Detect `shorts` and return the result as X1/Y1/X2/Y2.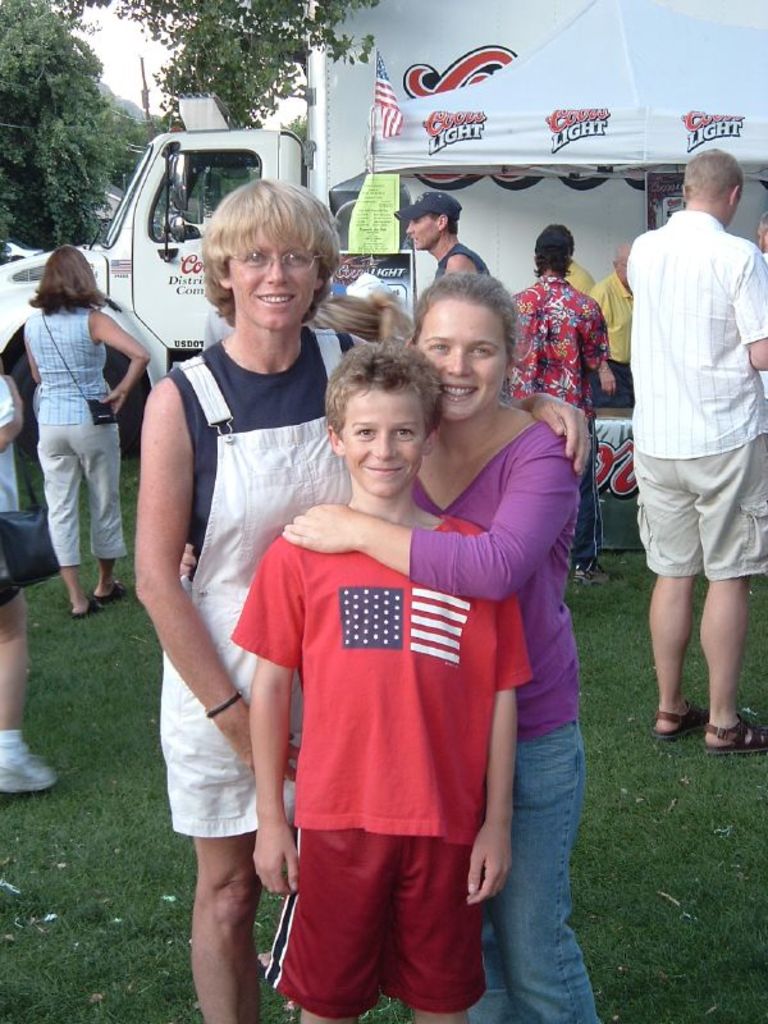
614/430/764/579.
